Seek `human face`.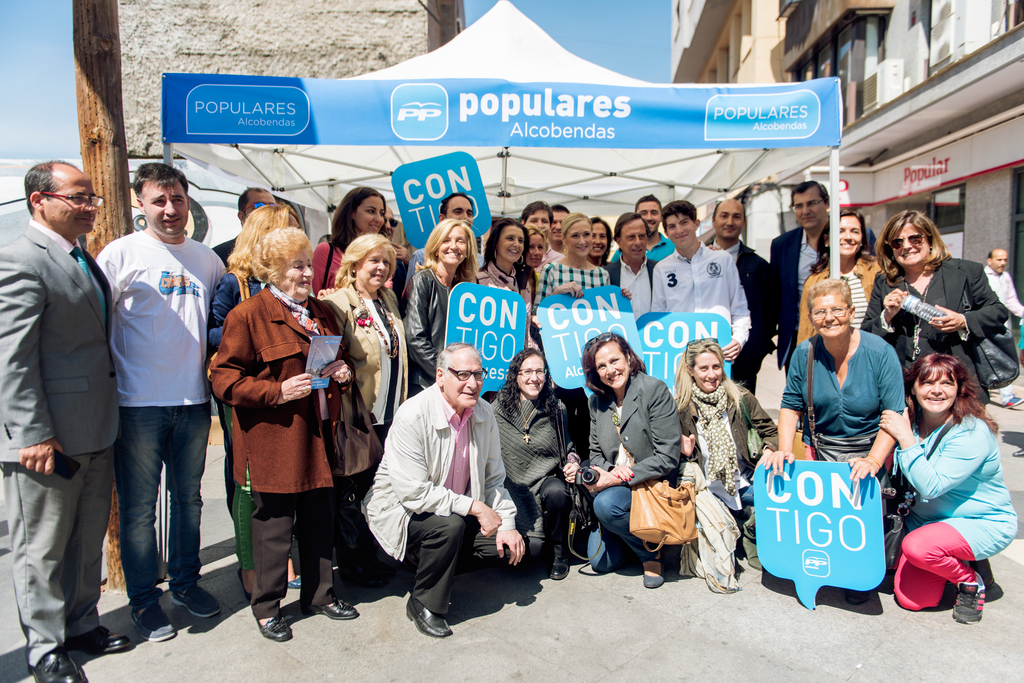
left=714, top=202, right=748, bottom=239.
